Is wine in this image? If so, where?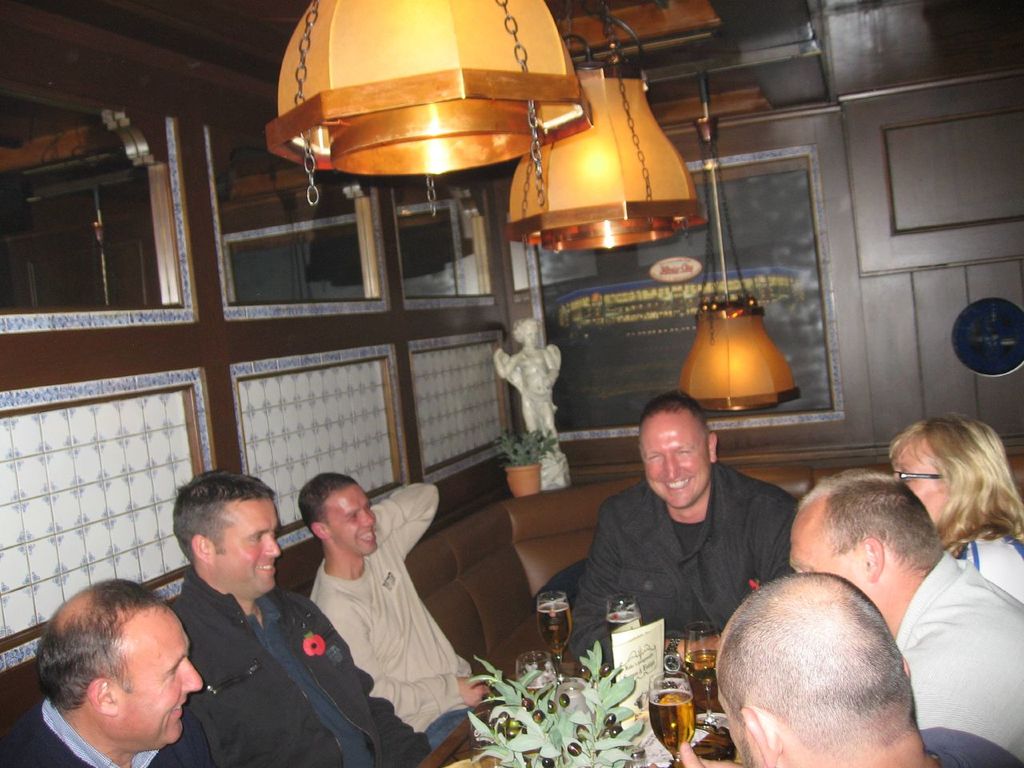
Yes, at l=527, t=604, r=571, b=654.
